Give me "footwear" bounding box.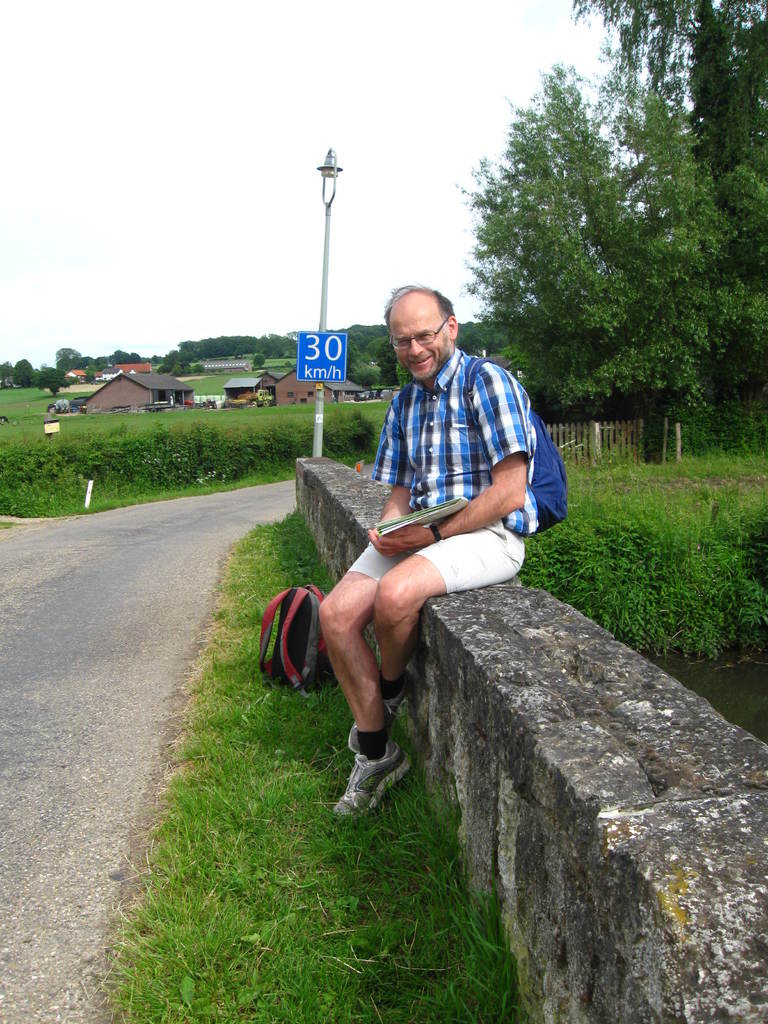
select_region(375, 673, 417, 728).
